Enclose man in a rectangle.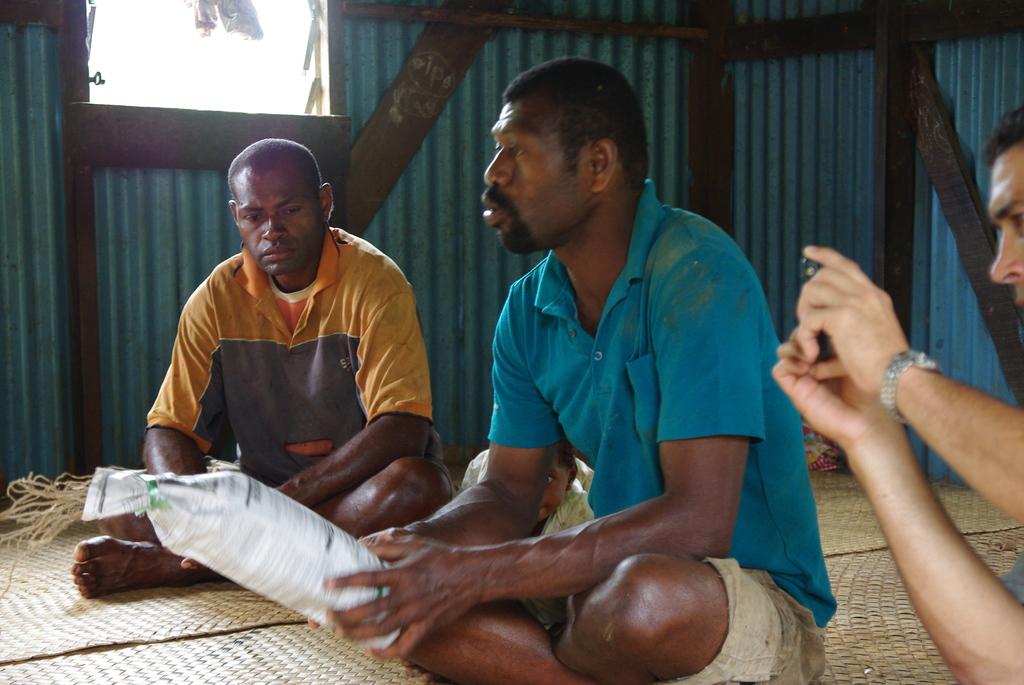
[left=56, top=131, right=455, bottom=604].
